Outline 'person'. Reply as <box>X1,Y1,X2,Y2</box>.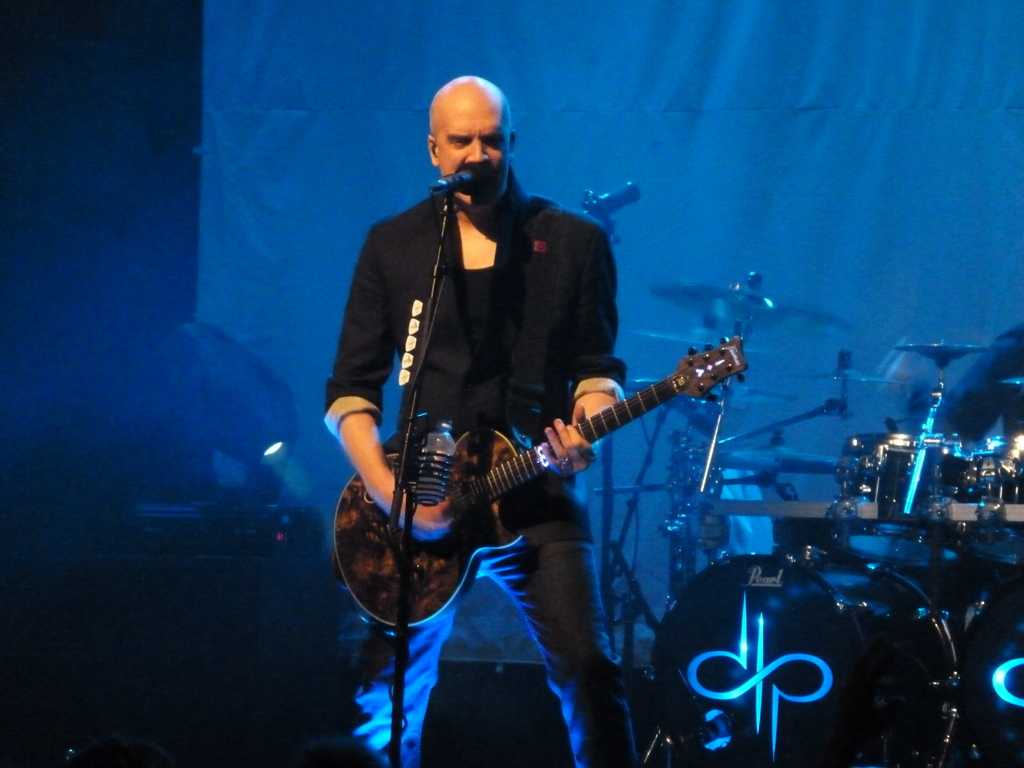
<box>321,72,645,767</box>.
